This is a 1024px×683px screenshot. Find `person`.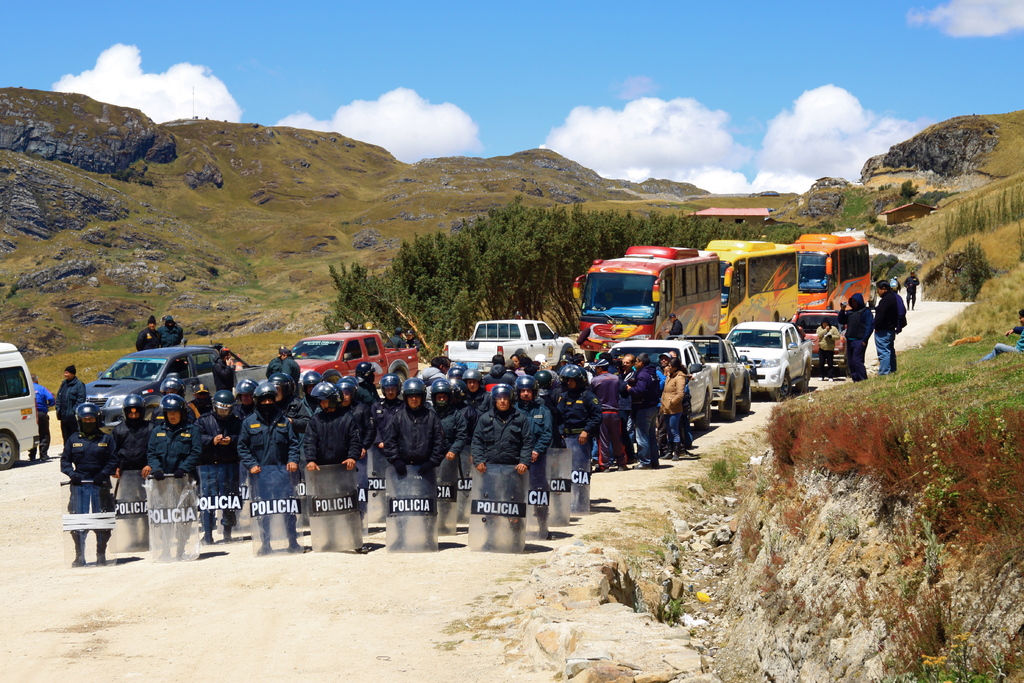
Bounding box: detection(515, 378, 554, 531).
